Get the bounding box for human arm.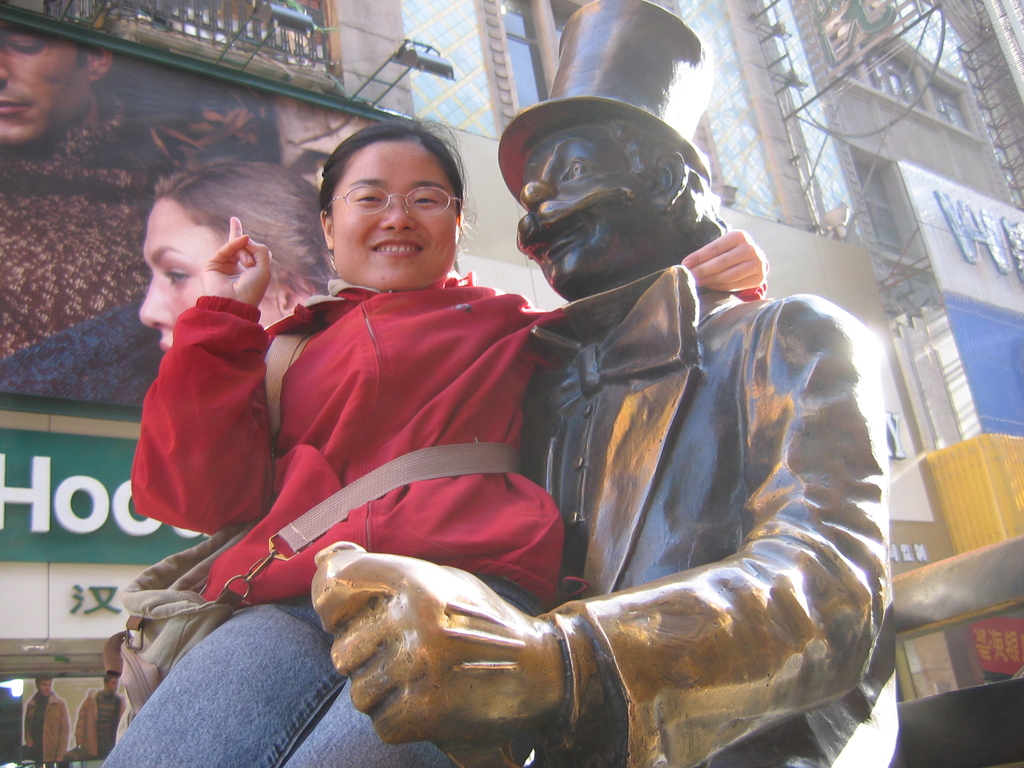
[left=540, top=227, right=770, bottom=360].
